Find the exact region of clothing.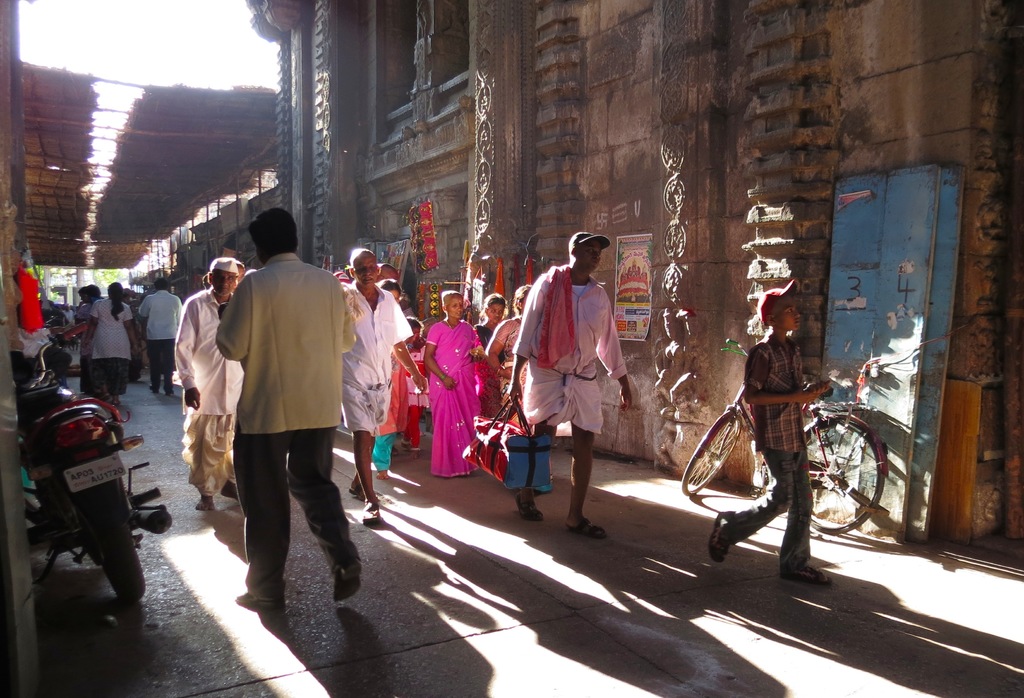
Exact region: Rect(728, 321, 812, 569).
